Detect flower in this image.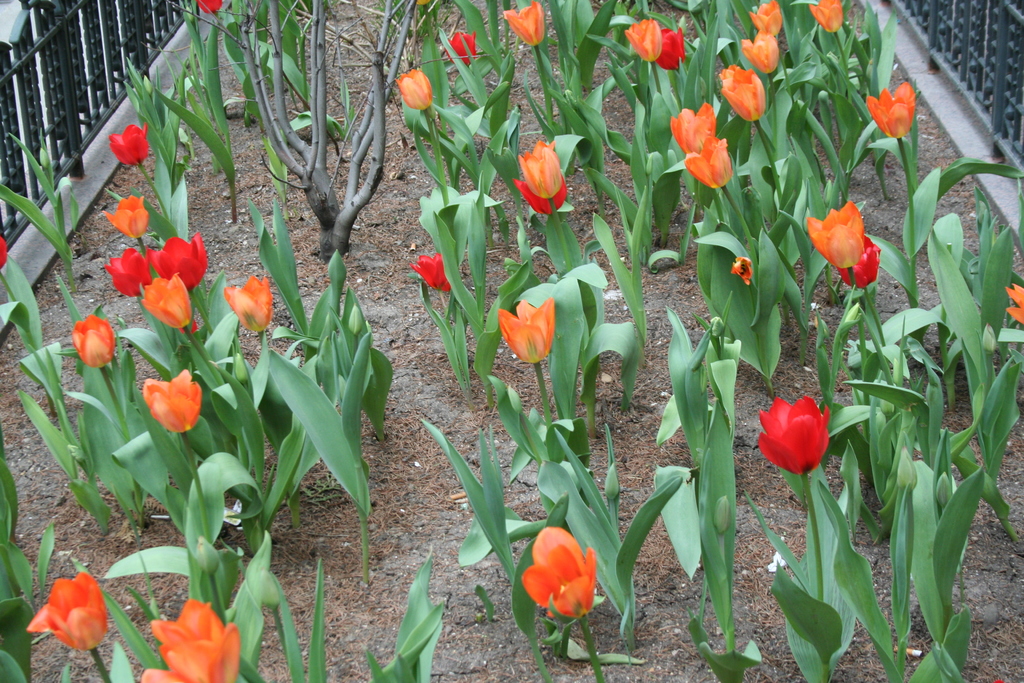
Detection: (x1=683, y1=139, x2=735, y2=189).
